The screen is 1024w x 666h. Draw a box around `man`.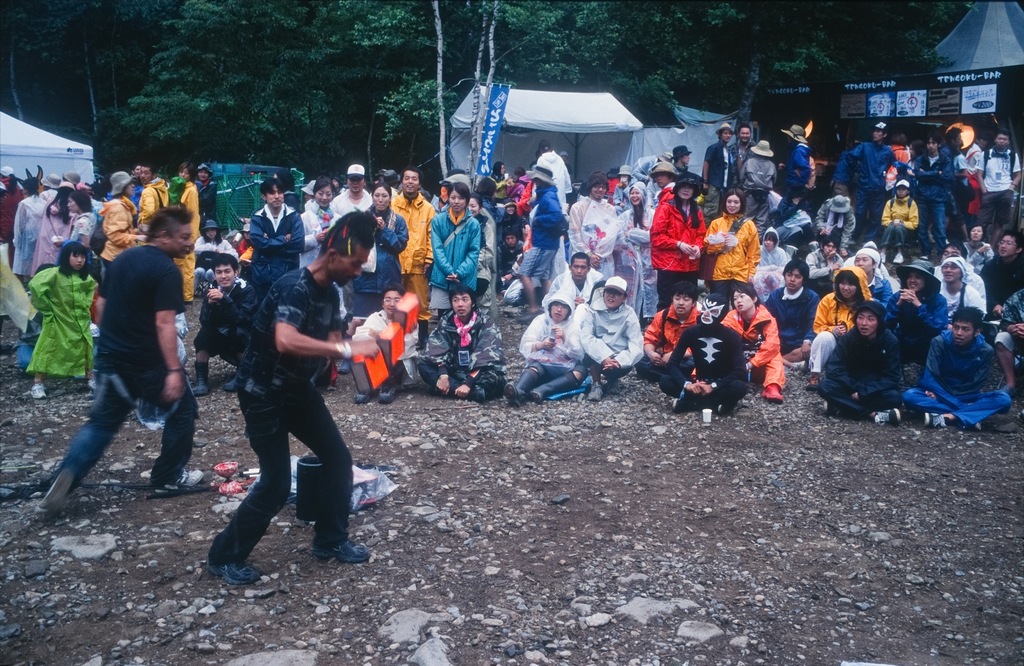
<bbox>388, 166, 434, 350</bbox>.
